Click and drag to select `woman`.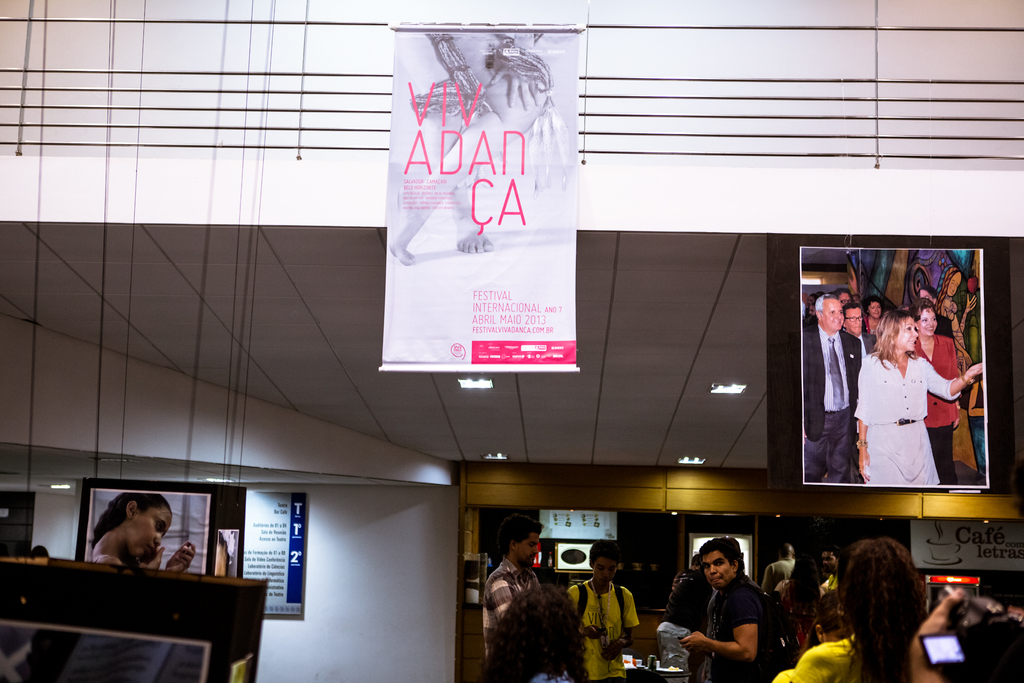
Selection: left=846, top=317, right=978, bottom=484.
